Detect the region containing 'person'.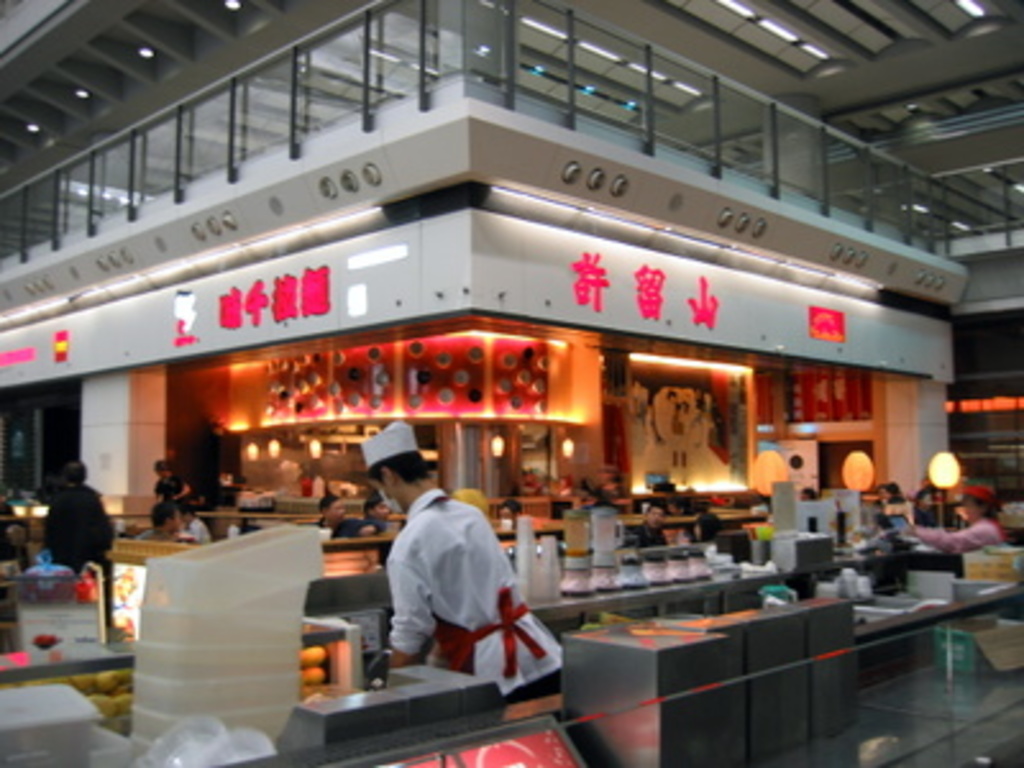
361/458/530/701.
